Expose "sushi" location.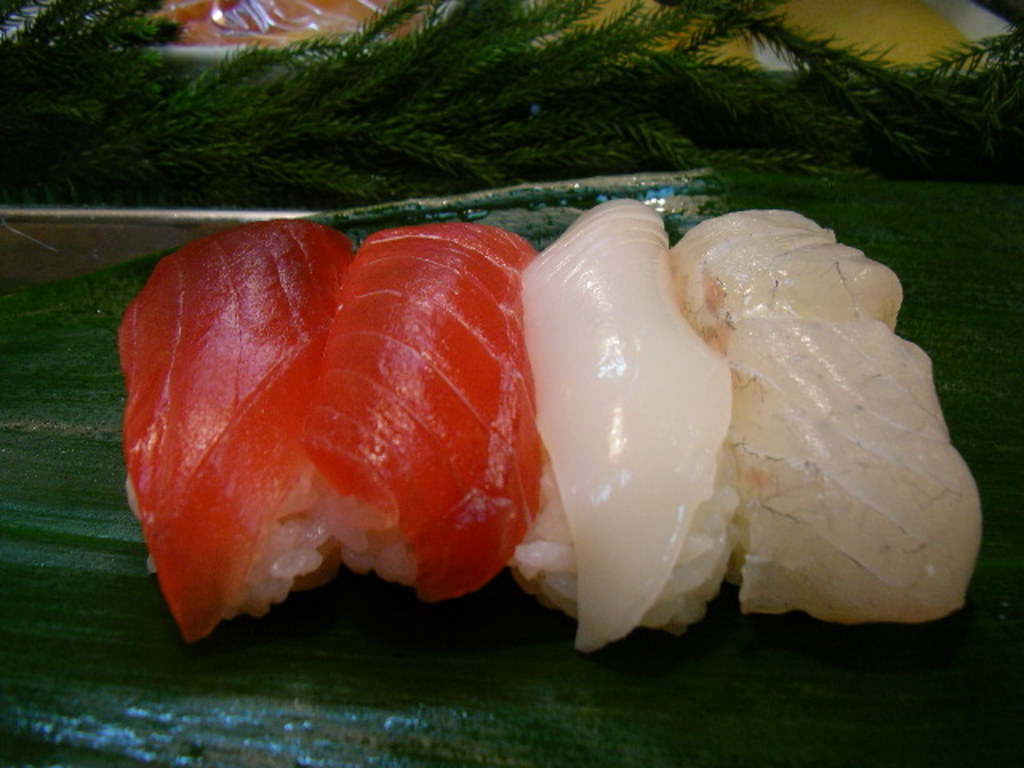
Exposed at (x1=307, y1=219, x2=555, y2=598).
